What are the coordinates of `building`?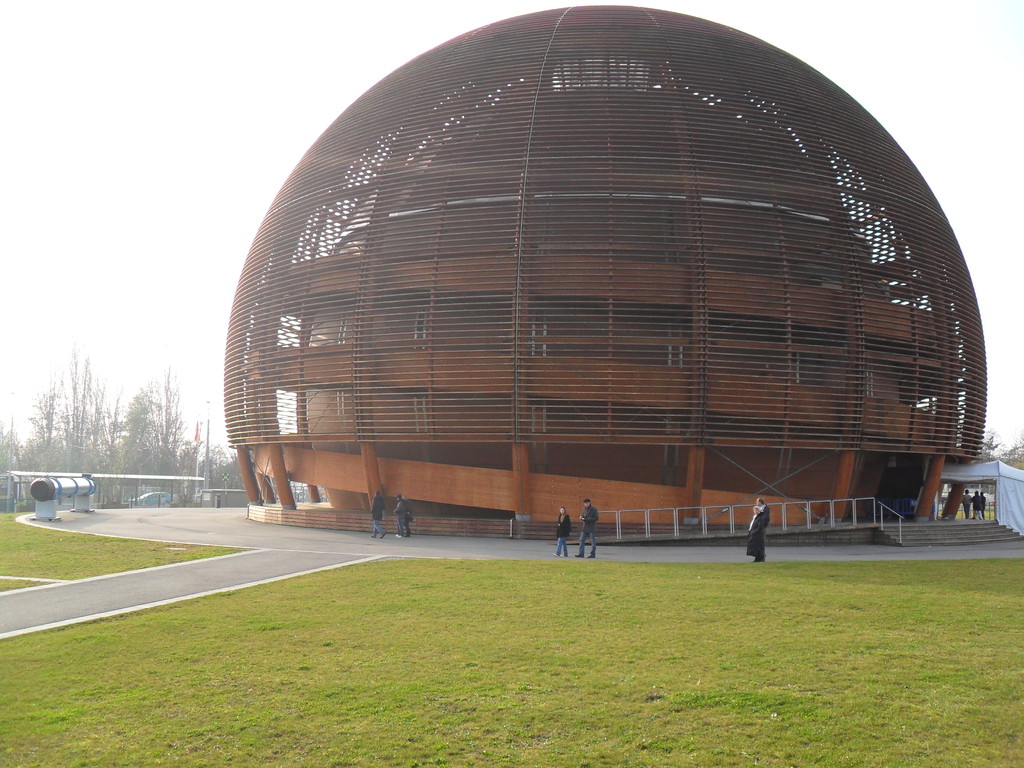
box(221, 6, 985, 541).
